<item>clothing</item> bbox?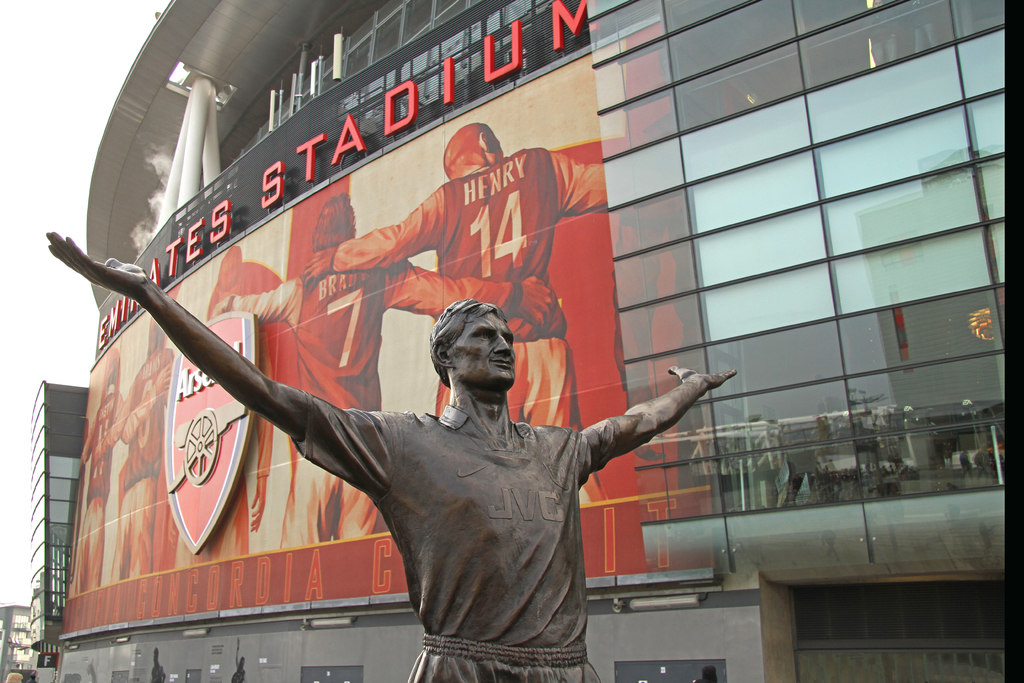
<region>227, 258, 522, 548</region>
